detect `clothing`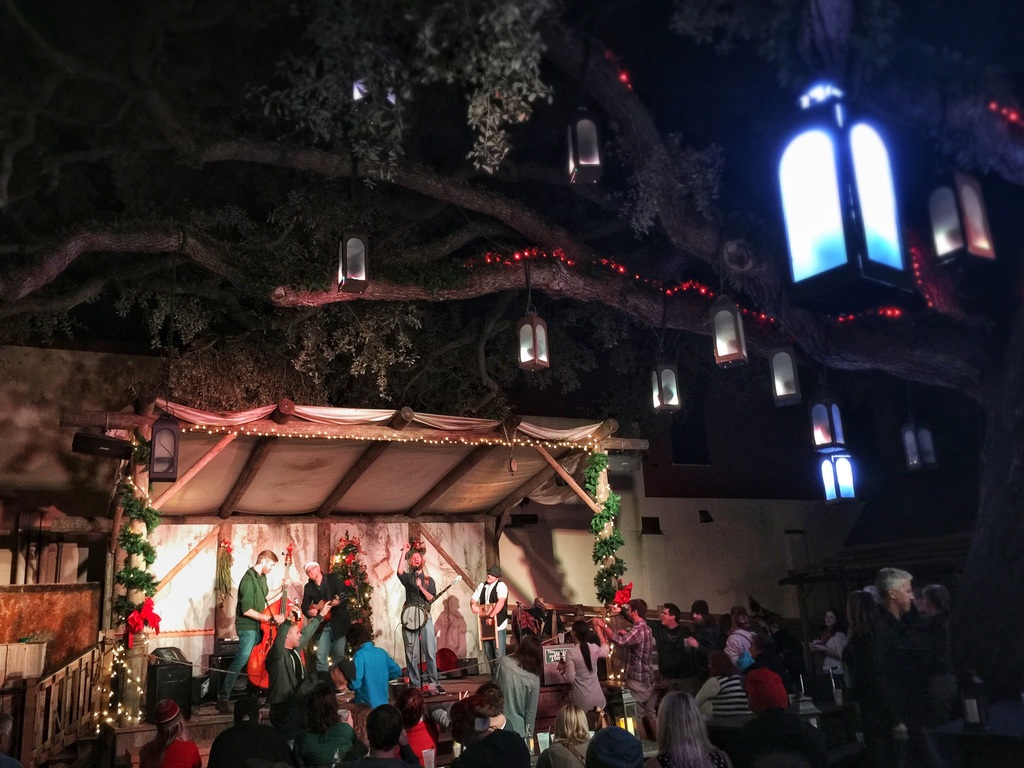
Rect(223, 728, 278, 767)
